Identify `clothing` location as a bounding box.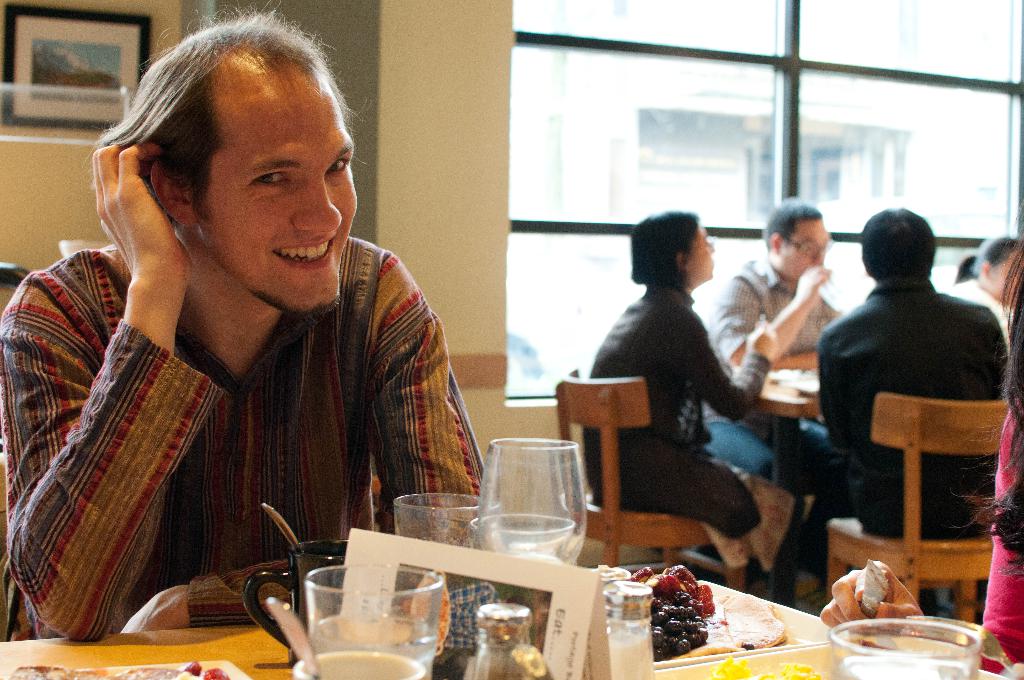
box(701, 255, 863, 582).
